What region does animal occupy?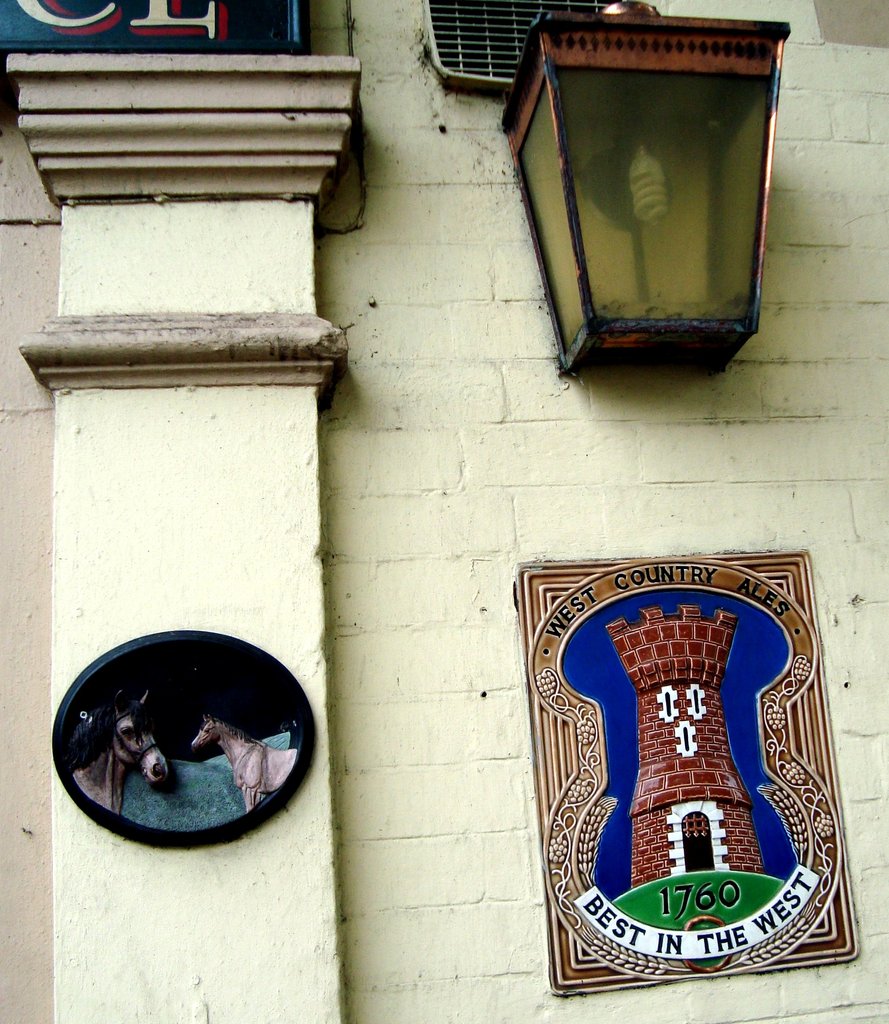
[193, 717, 298, 812].
